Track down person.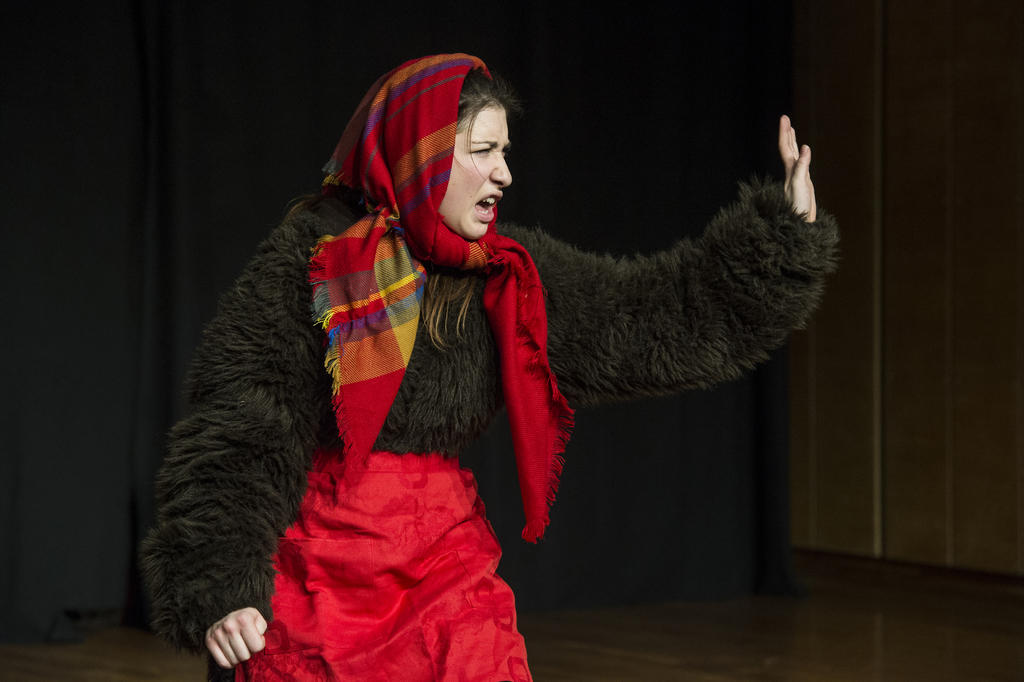
Tracked to left=141, top=53, right=817, bottom=681.
